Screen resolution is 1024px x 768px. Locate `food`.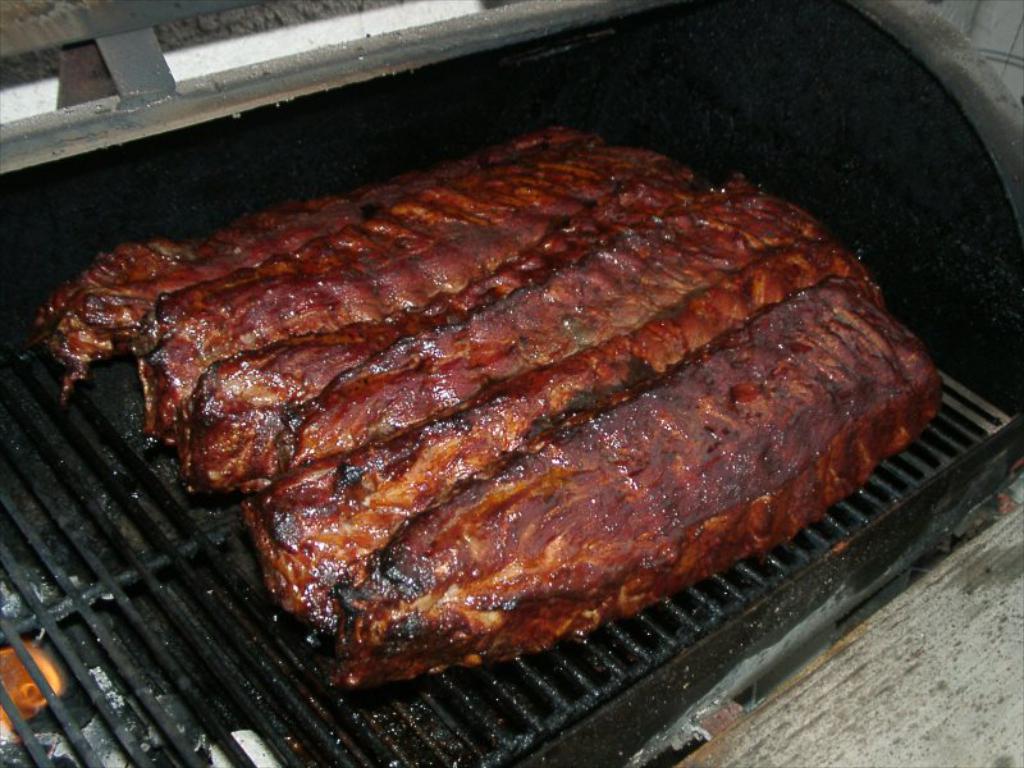
(x1=33, y1=131, x2=943, y2=684).
